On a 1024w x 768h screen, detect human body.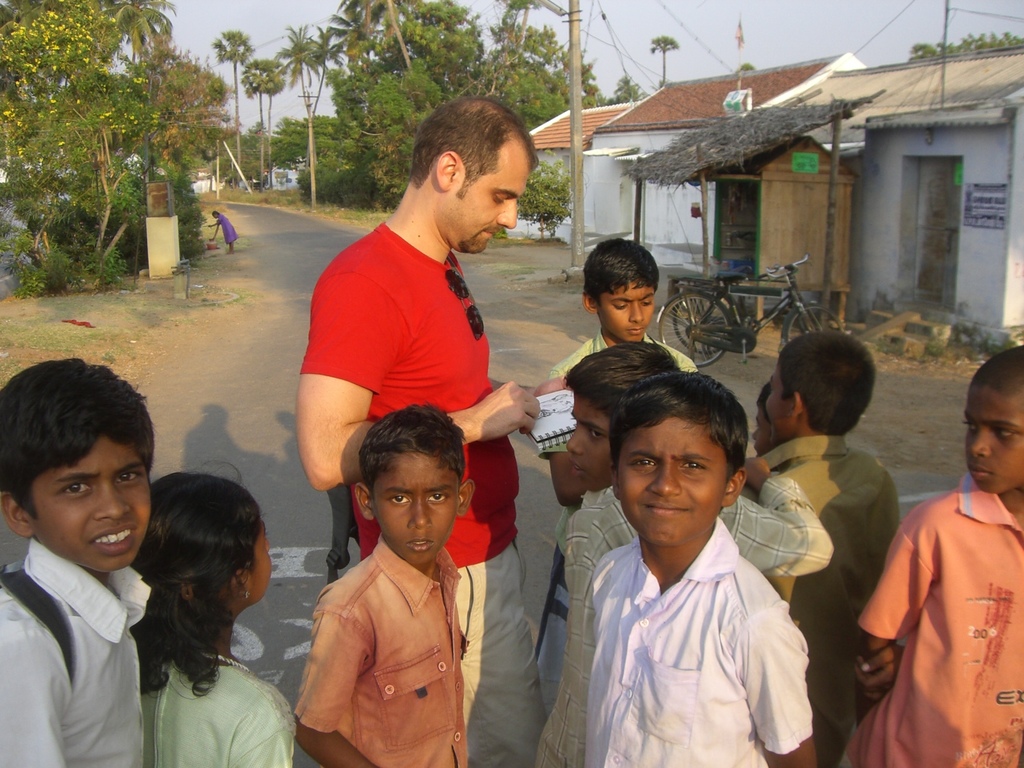
(0,543,146,767).
